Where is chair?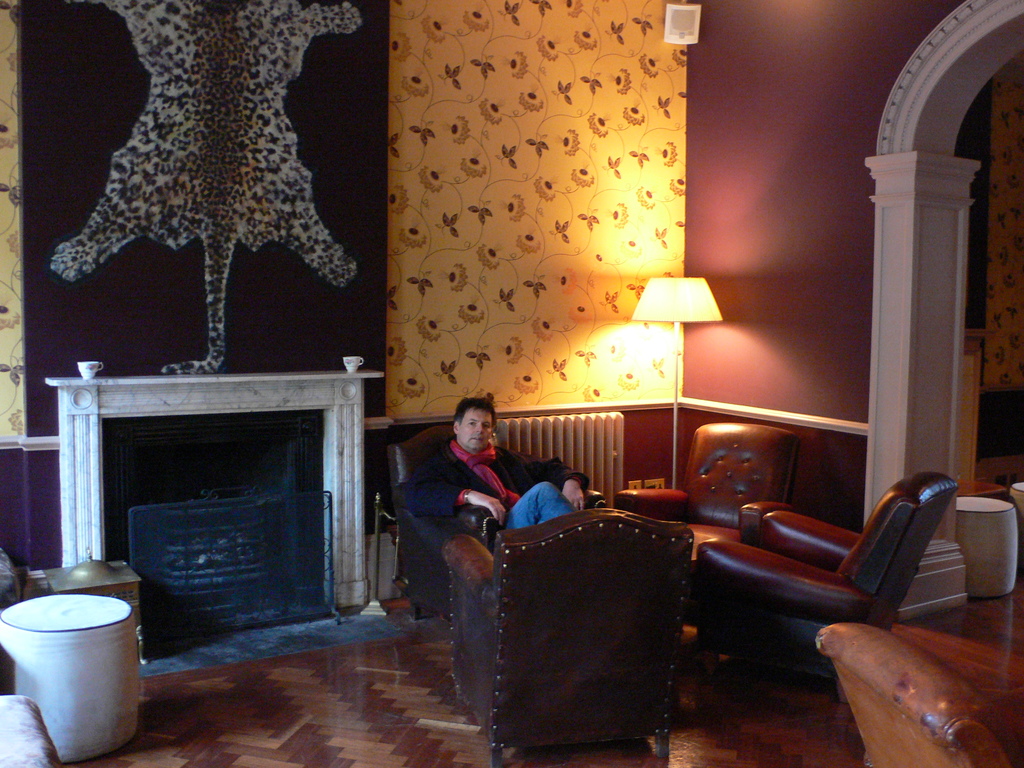
bbox=(445, 506, 699, 765).
